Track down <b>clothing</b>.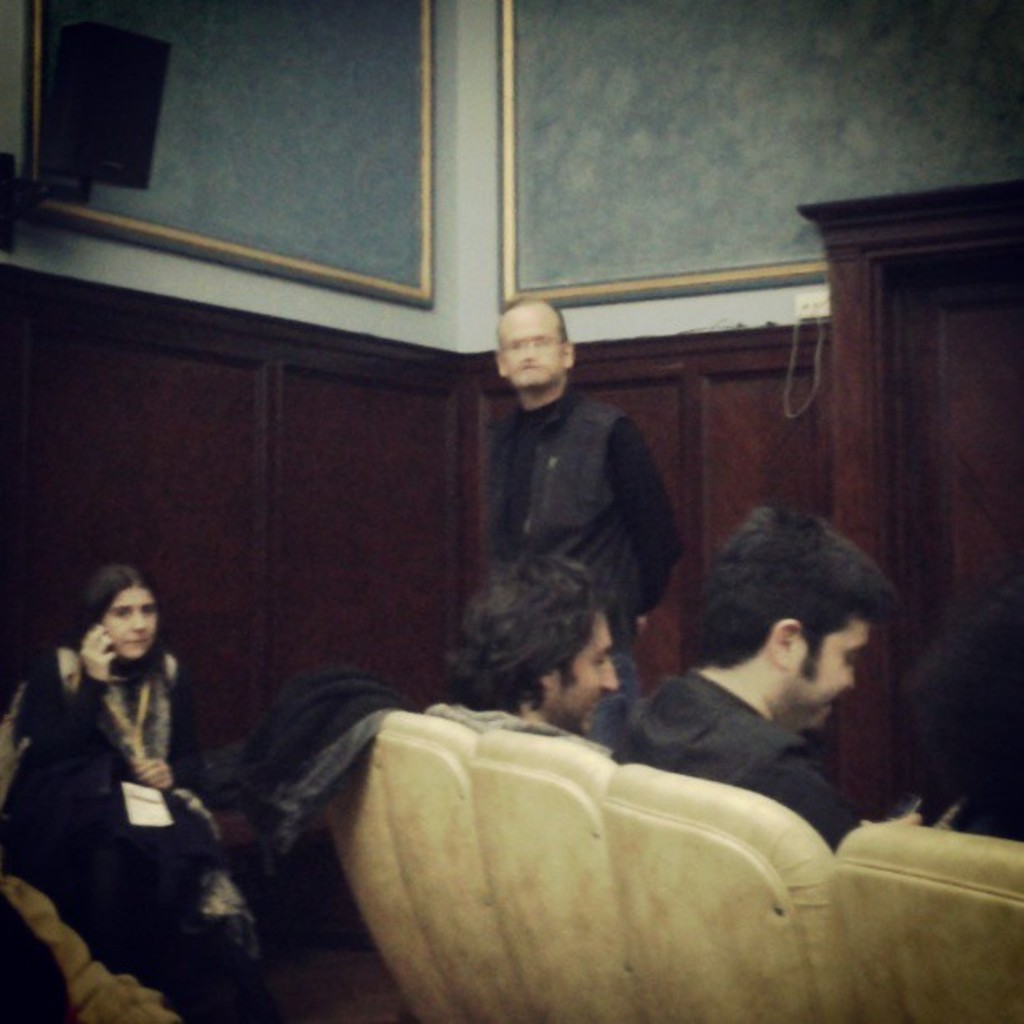
Tracked to {"x1": 472, "y1": 380, "x2": 683, "y2": 743}.
